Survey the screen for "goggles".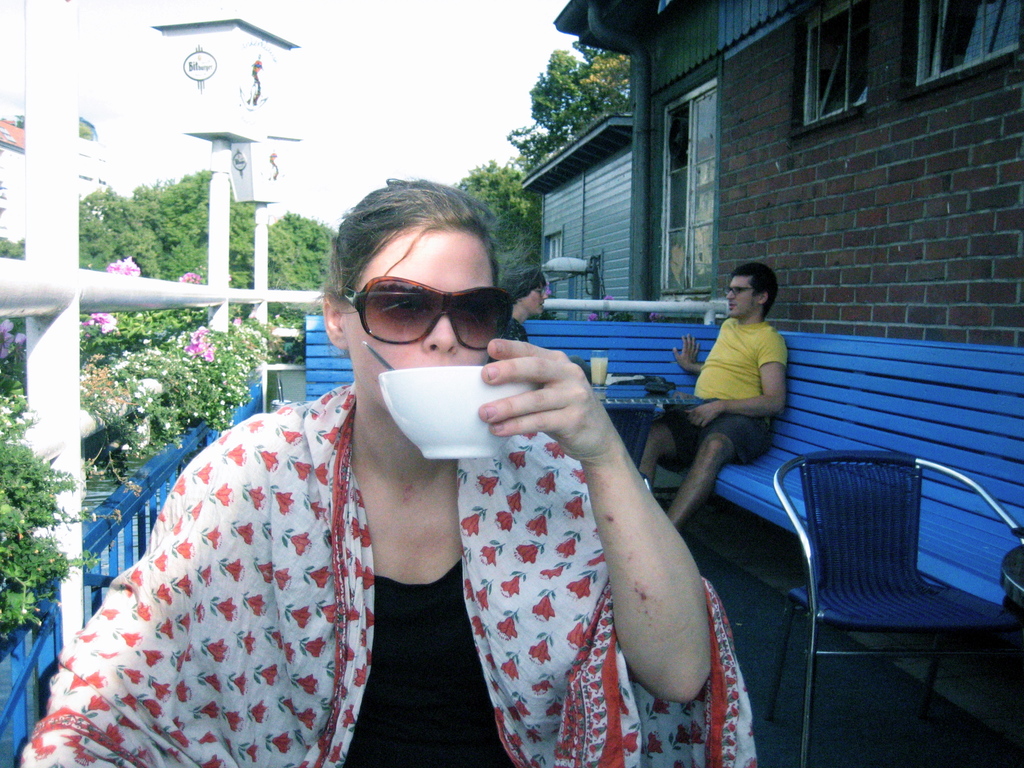
Survey found: locate(346, 275, 525, 360).
